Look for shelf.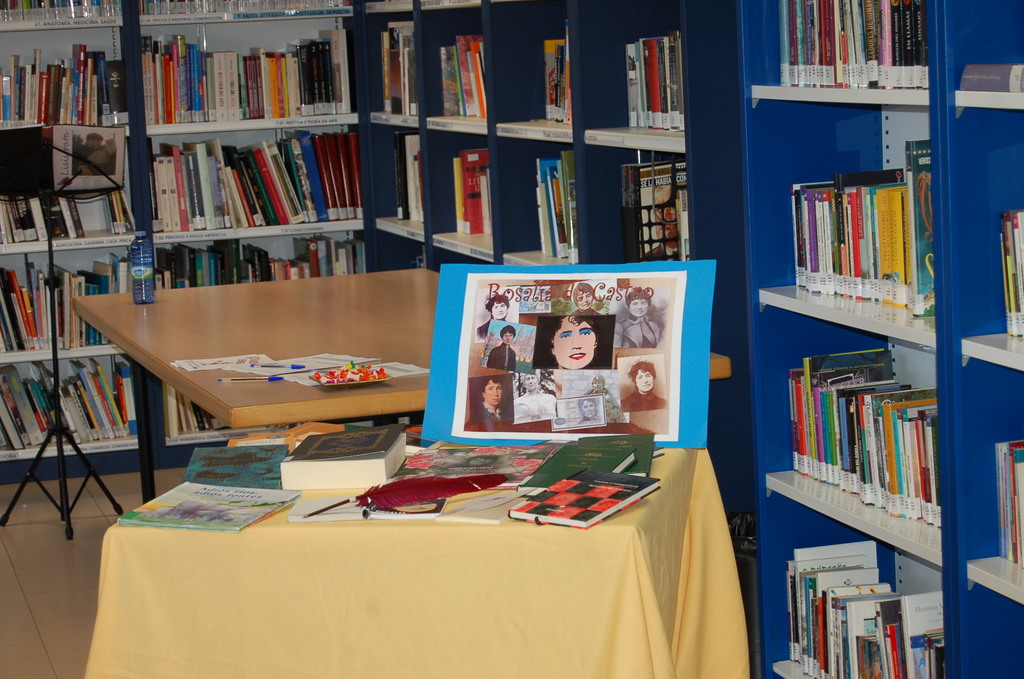
Found: (136,19,351,138).
